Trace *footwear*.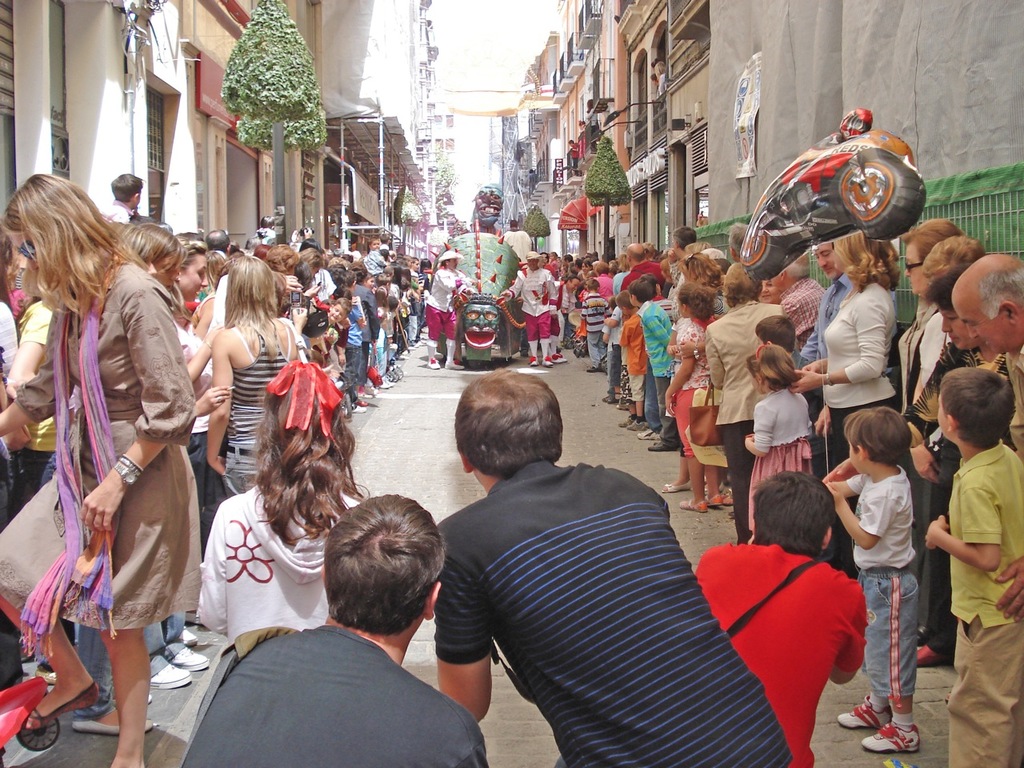
Traced to bbox=[379, 382, 395, 390].
